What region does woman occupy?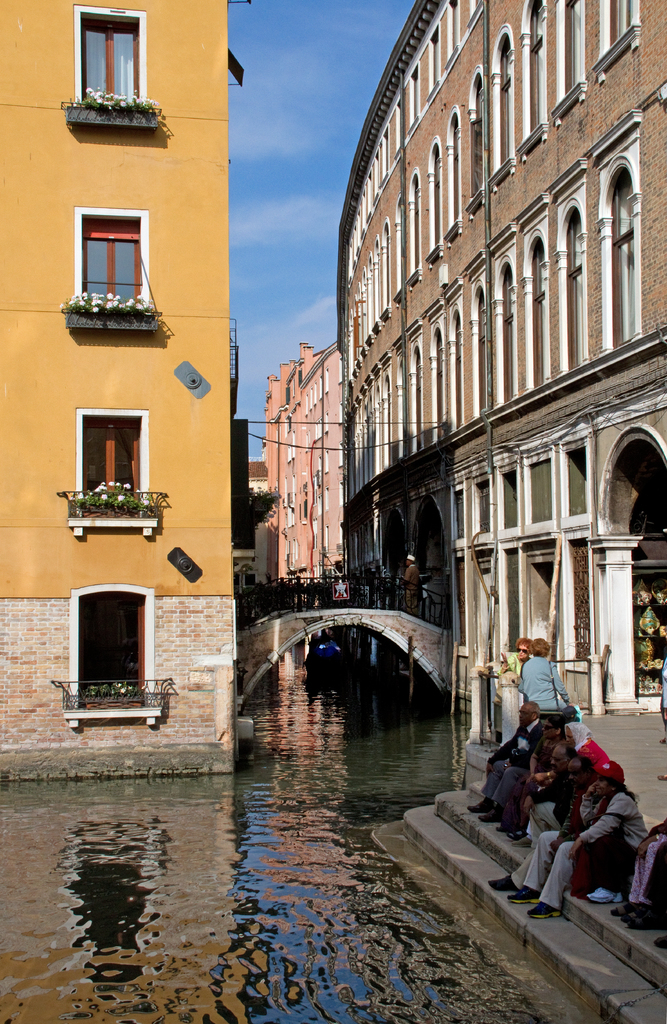
608, 814, 666, 929.
